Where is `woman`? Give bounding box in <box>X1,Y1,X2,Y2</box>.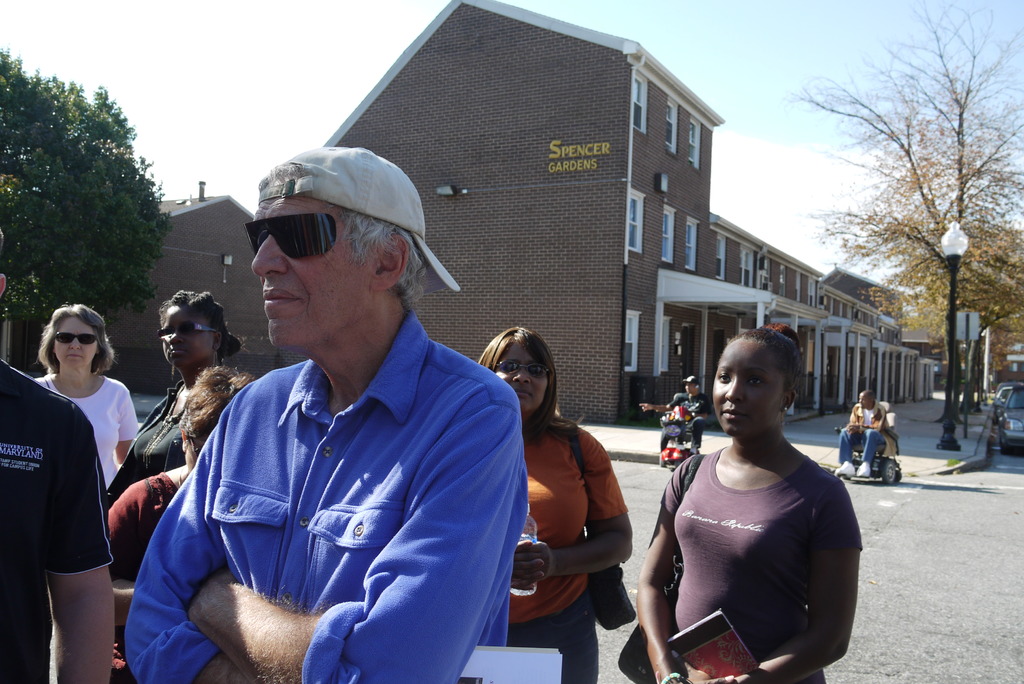
<box>111,366,257,683</box>.
